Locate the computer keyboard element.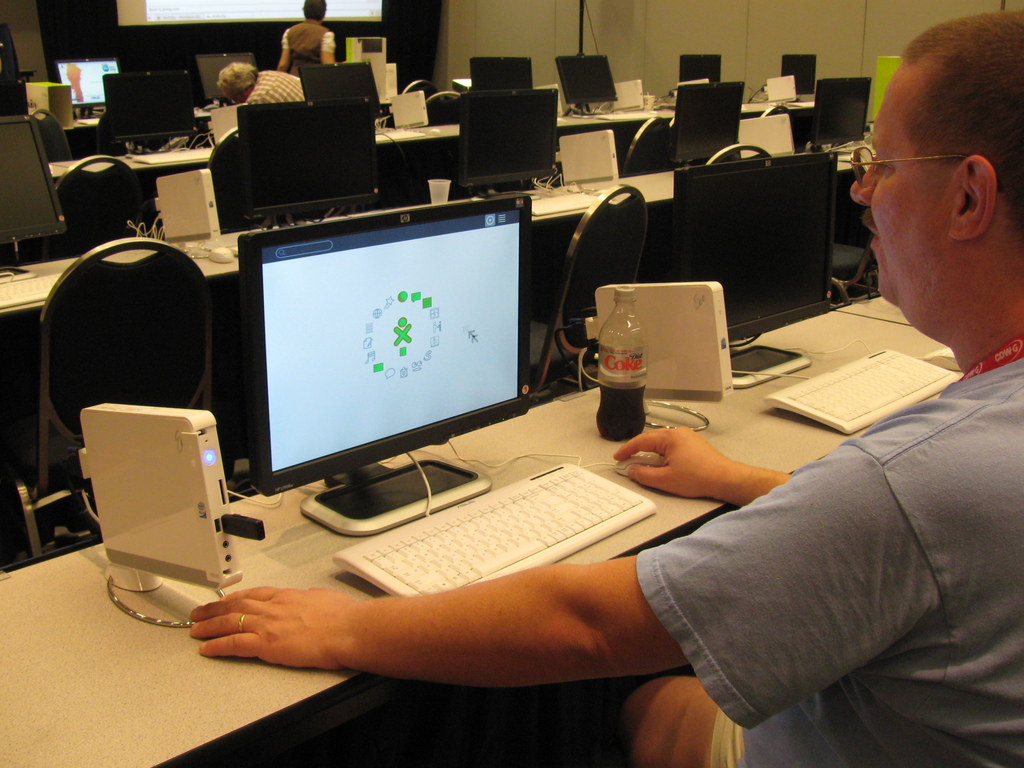
Element bbox: [left=330, top=452, right=659, bottom=595].
